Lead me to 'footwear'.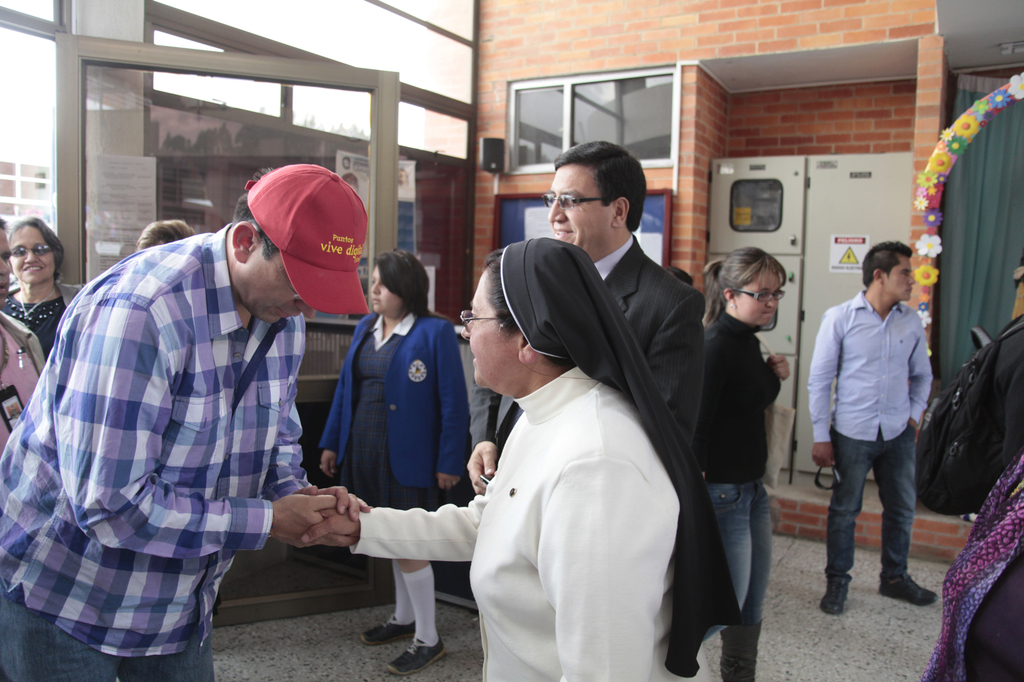
Lead to bbox=[876, 570, 936, 607].
